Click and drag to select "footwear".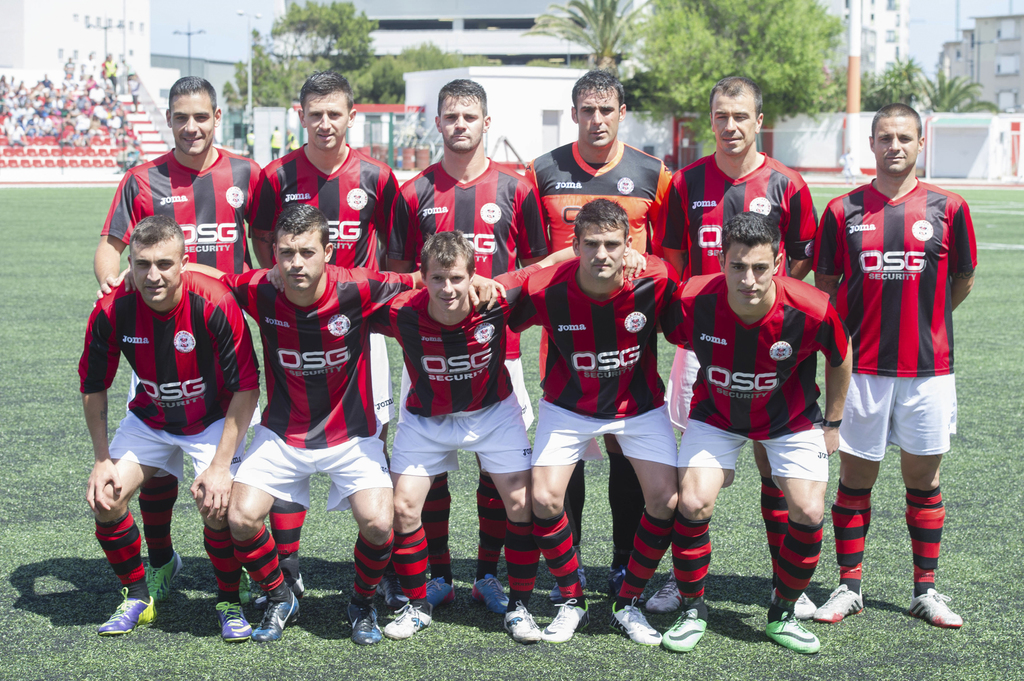
Selection: <bbox>596, 566, 627, 593</bbox>.
